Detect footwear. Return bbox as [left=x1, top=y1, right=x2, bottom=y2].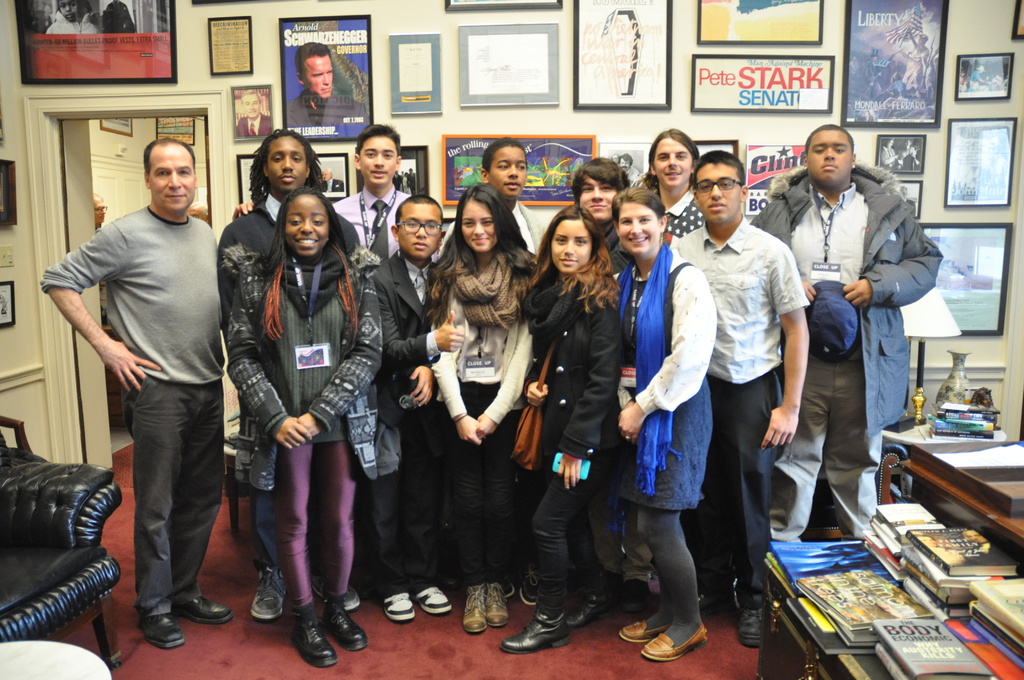
[left=138, top=613, right=188, bottom=651].
